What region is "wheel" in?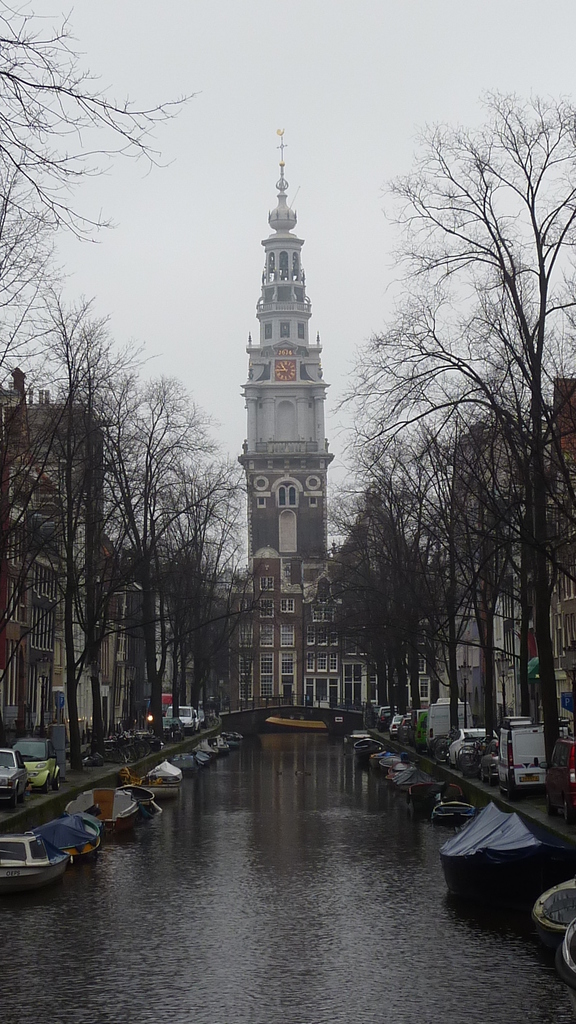
BBox(46, 781, 54, 793).
